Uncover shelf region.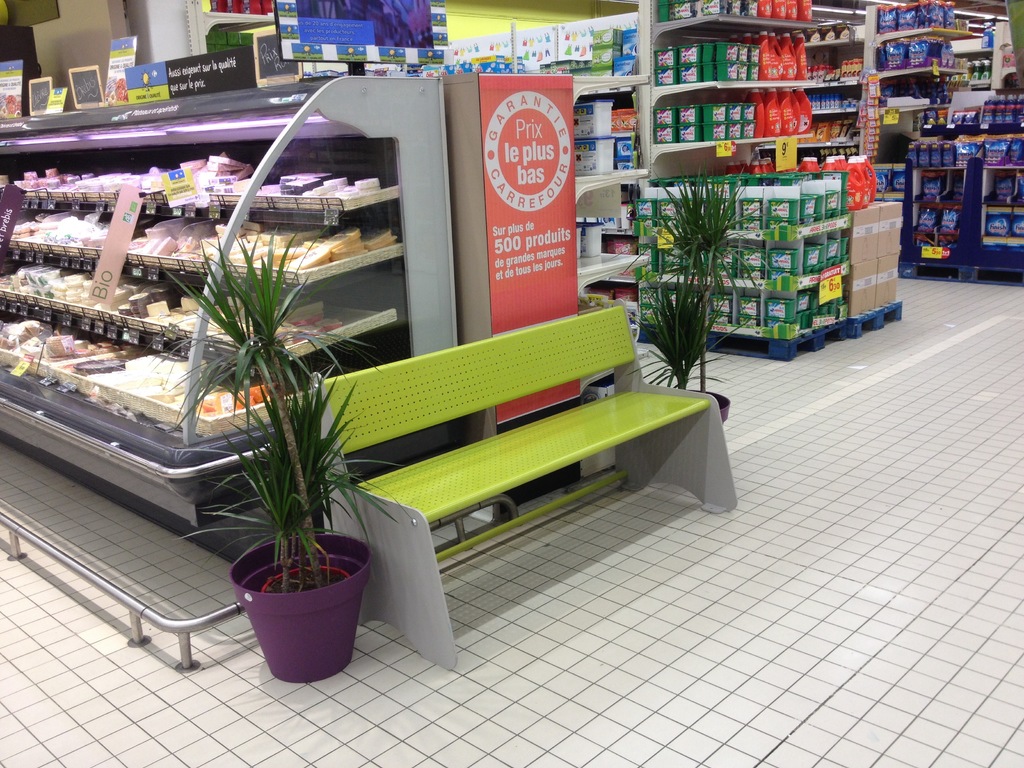
Uncovered: (left=817, top=107, right=854, bottom=125).
